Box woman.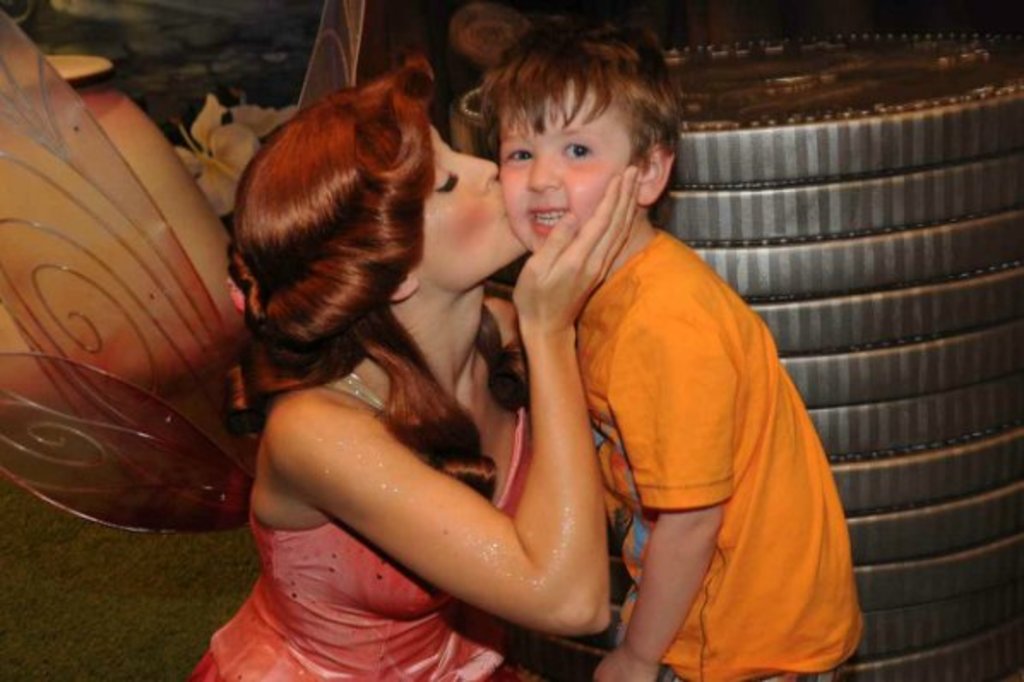
detection(197, 60, 753, 677).
